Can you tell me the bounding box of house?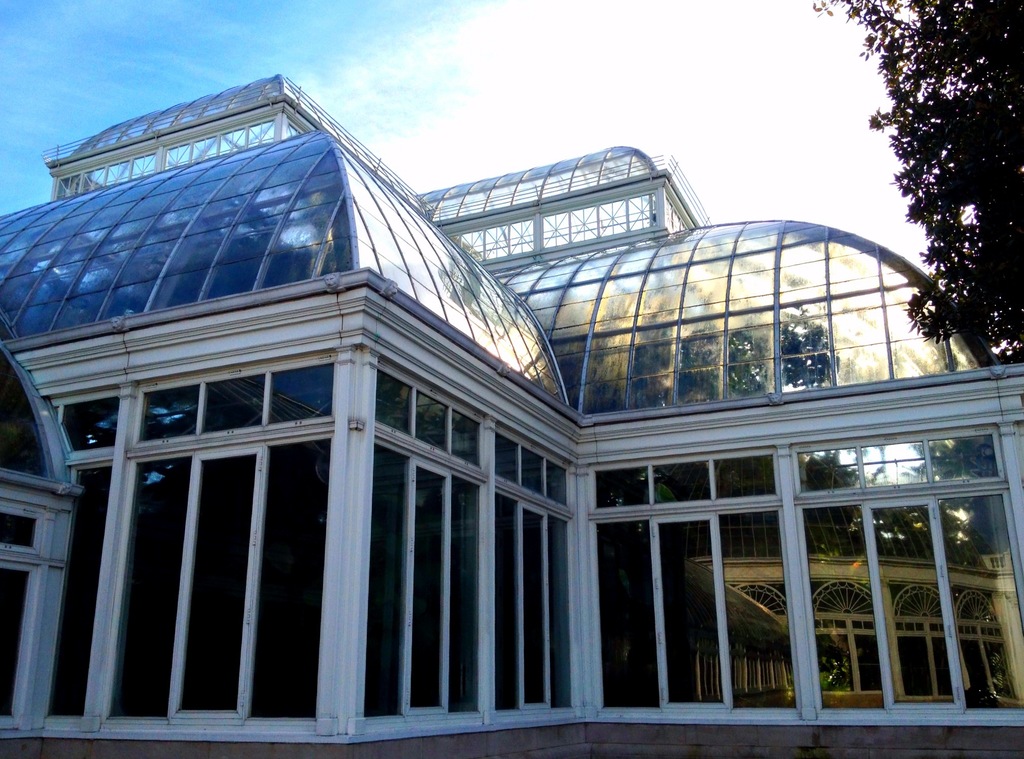
(0,71,1023,758).
